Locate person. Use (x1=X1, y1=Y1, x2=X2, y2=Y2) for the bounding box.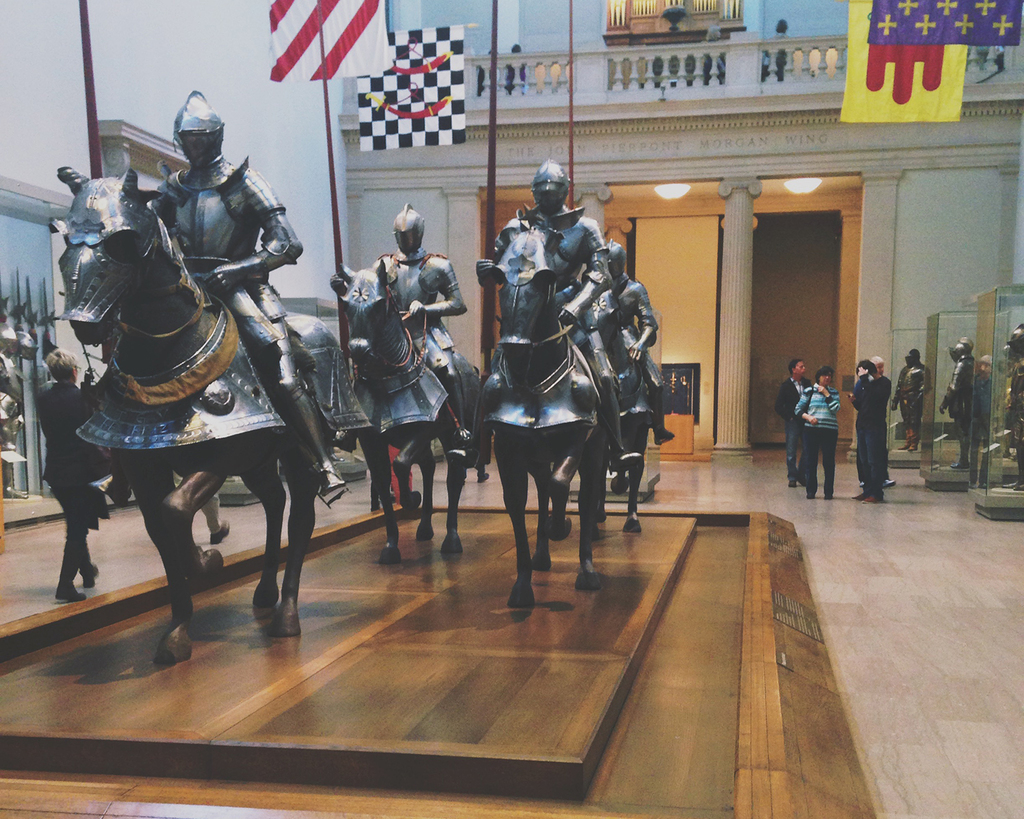
(x1=599, y1=233, x2=677, y2=448).
